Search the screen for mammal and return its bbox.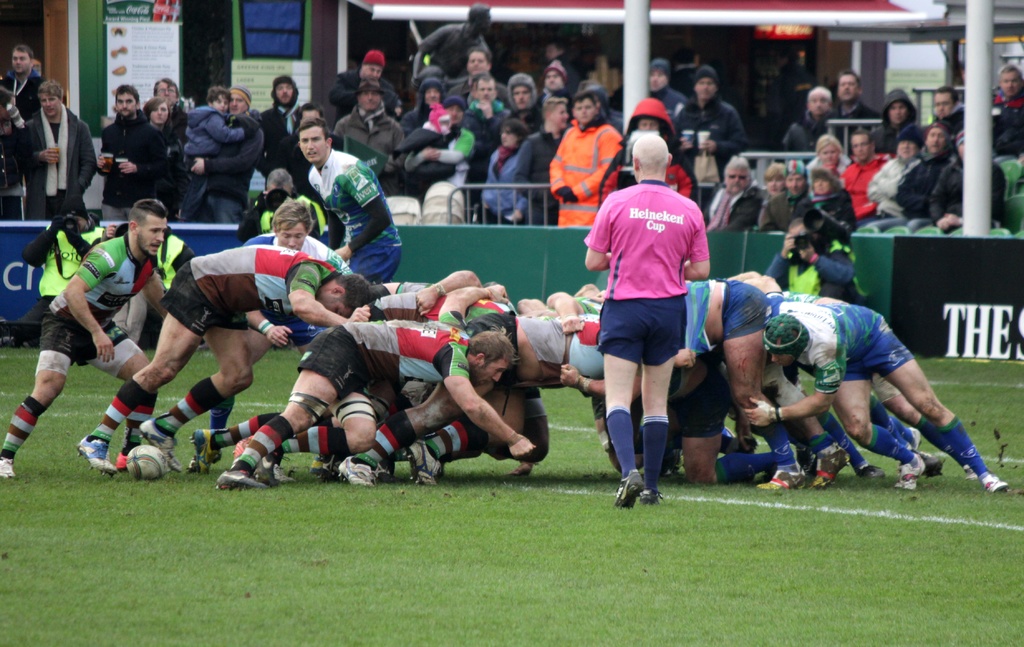
Found: (874, 88, 927, 156).
